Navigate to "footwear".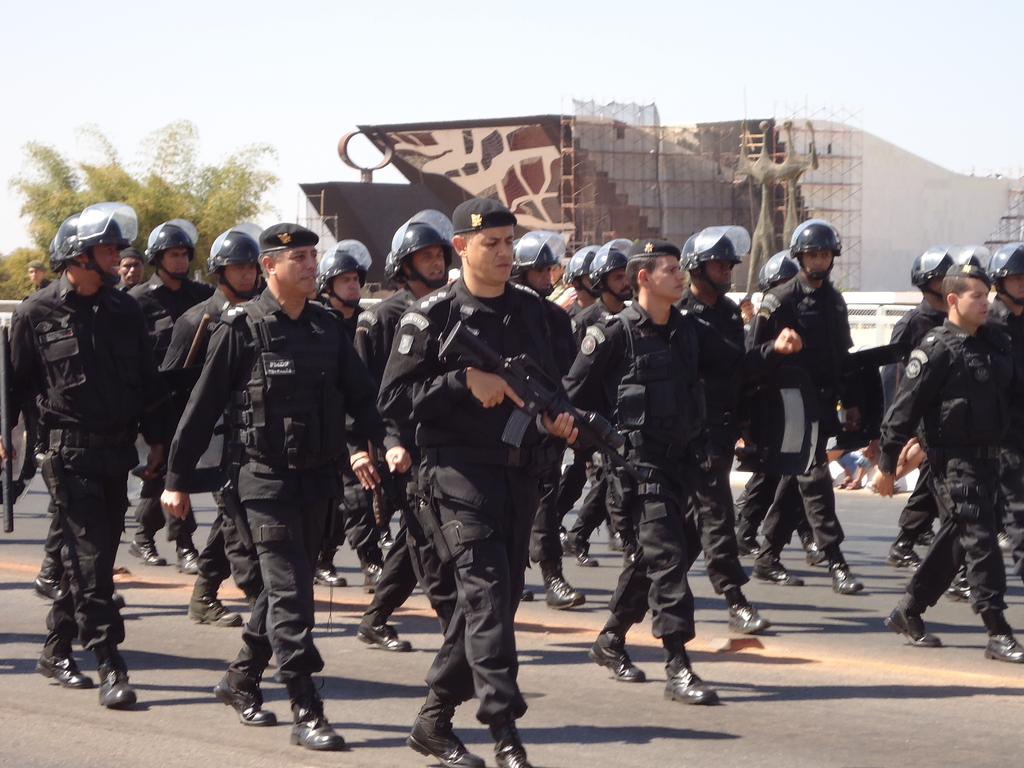
Navigation target: rect(490, 721, 537, 765).
